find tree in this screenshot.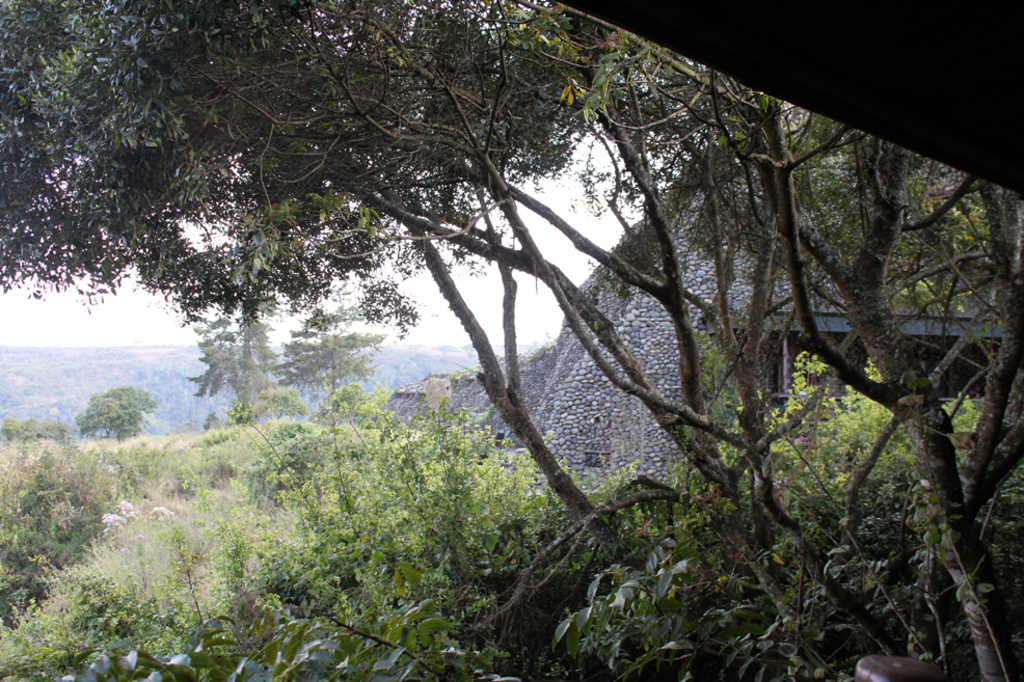
The bounding box for tree is bbox(275, 296, 392, 410).
